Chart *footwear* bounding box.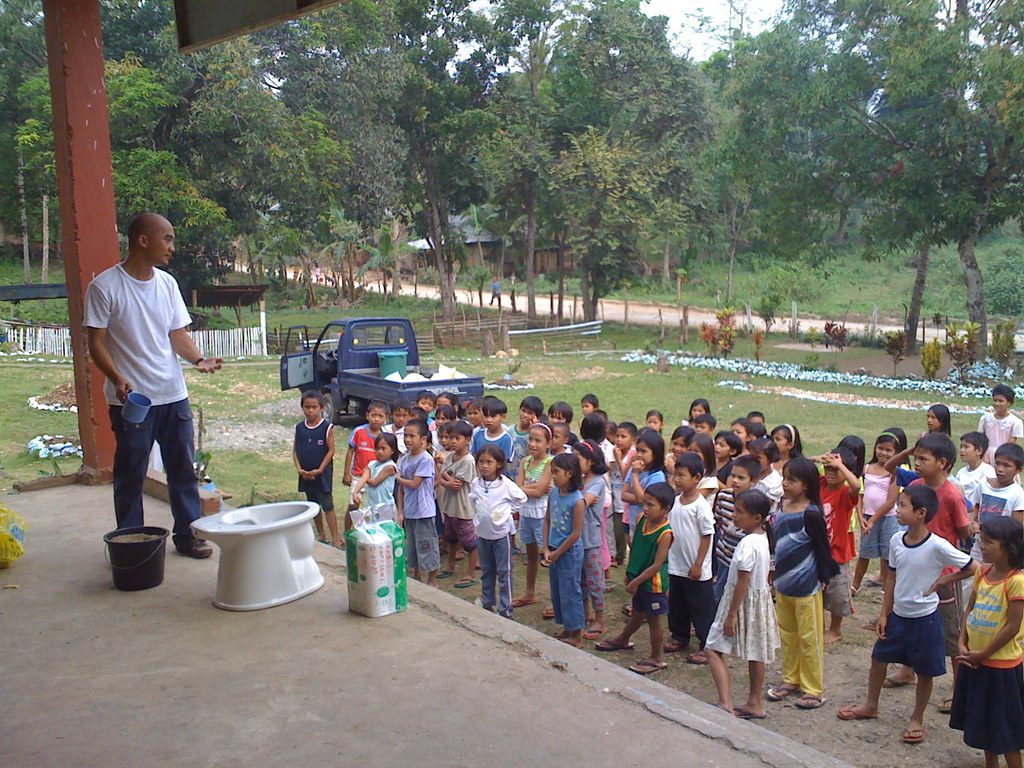
Charted: BBox(591, 640, 637, 653).
